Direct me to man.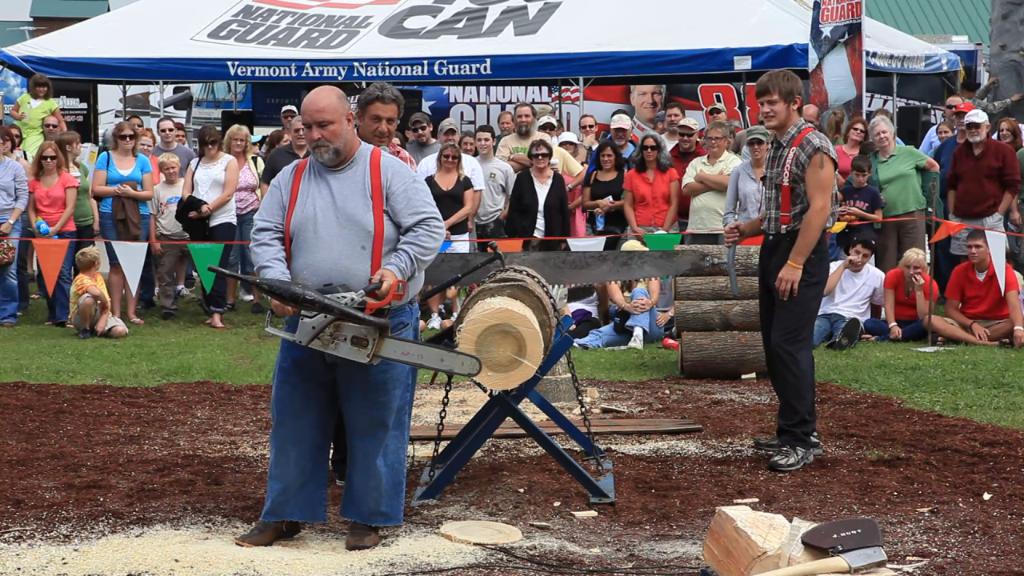
Direction: x1=922 y1=230 x2=1023 y2=348.
